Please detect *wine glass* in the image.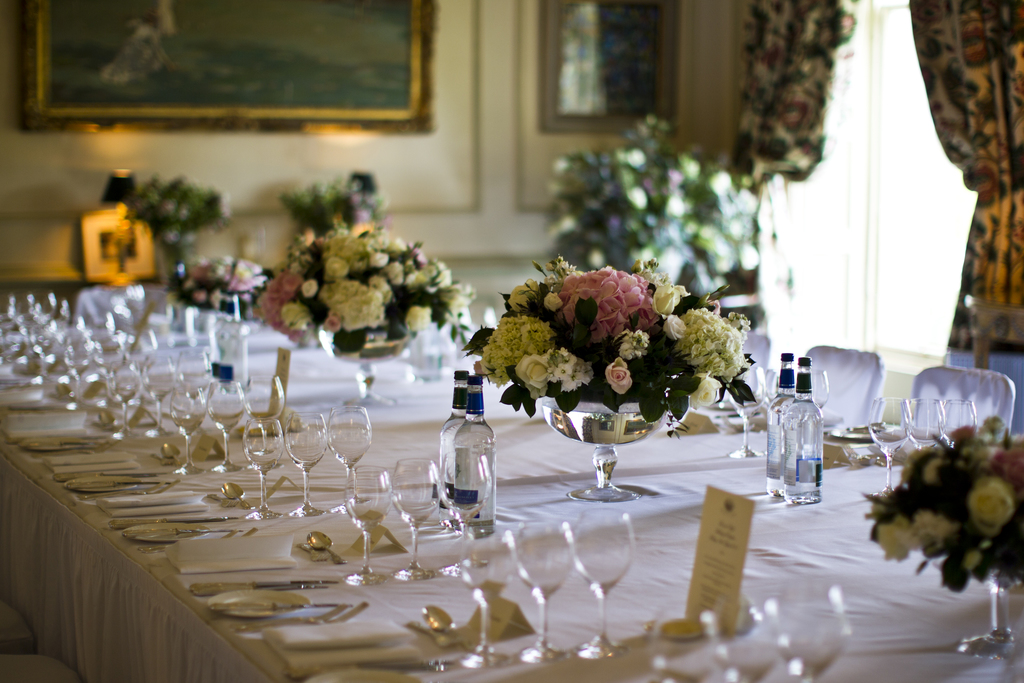
{"left": 389, "top": 458, "right": 439, "bottom": 579}.
